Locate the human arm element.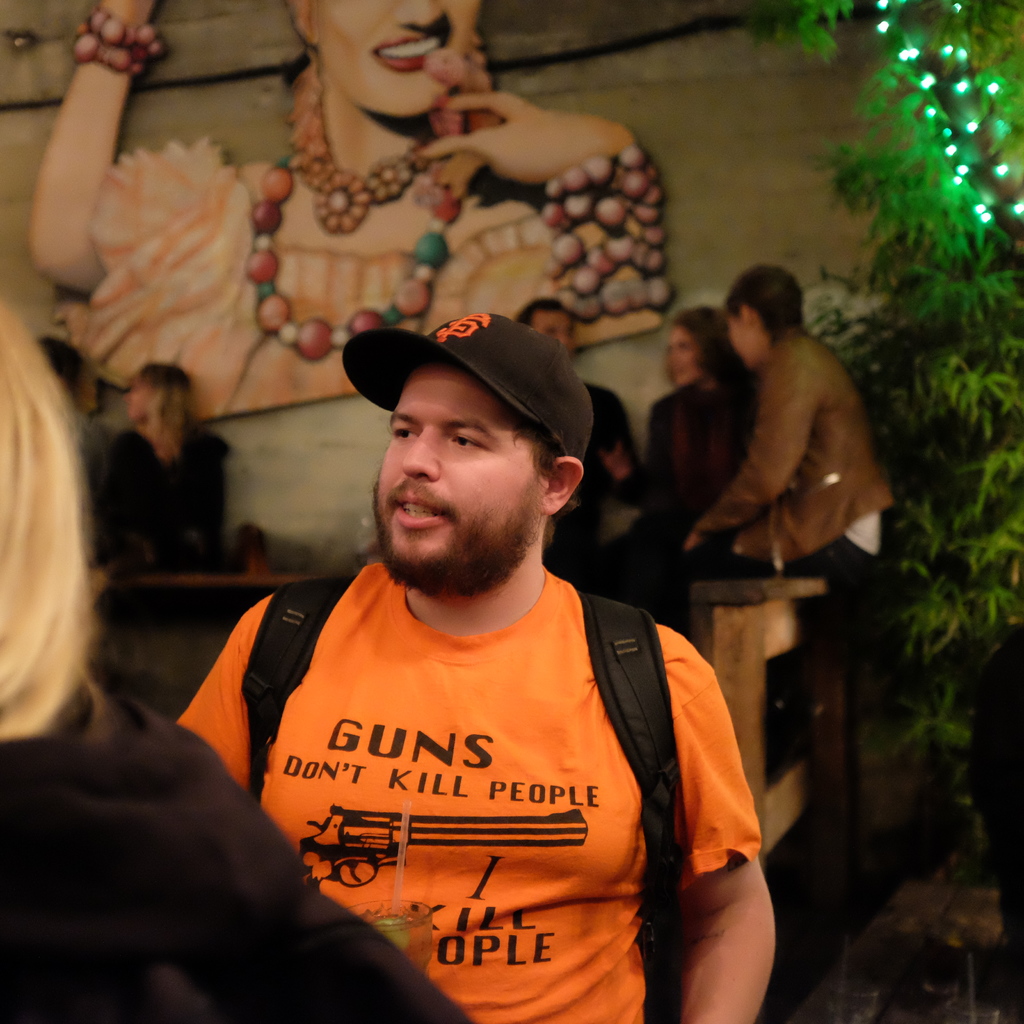
Element bbox: {"left": 620, "top": 402, "right": 687, "bottom": 522}.
